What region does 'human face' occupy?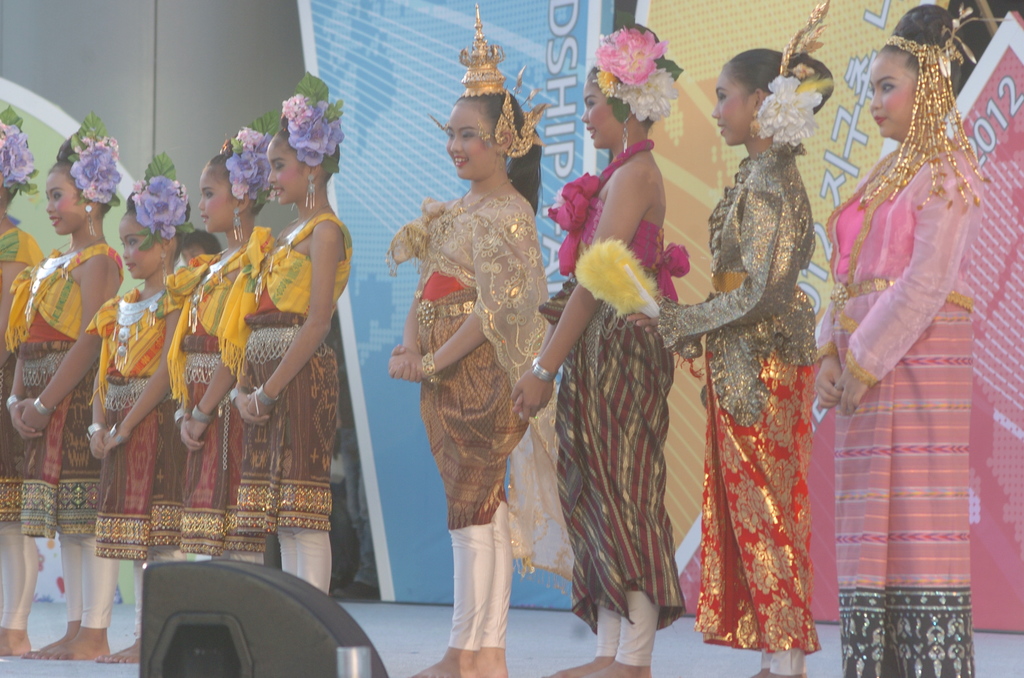
l=118, t=211, r=161, b=275.
